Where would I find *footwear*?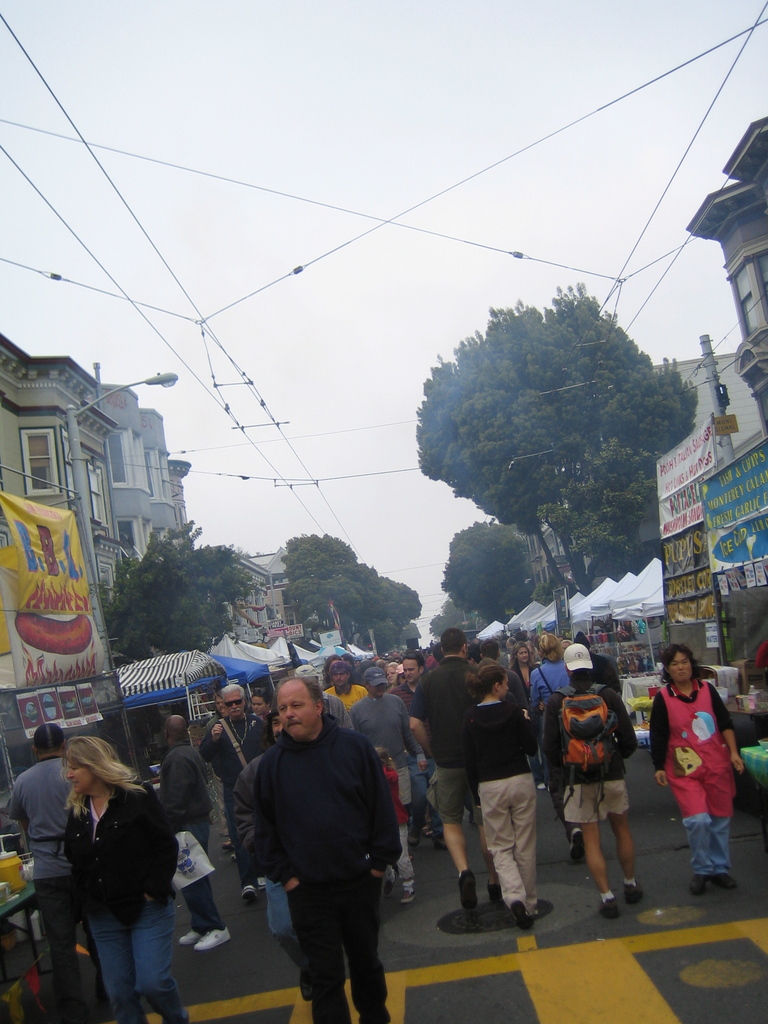
At bbox=[244, 886, 259, 903].
